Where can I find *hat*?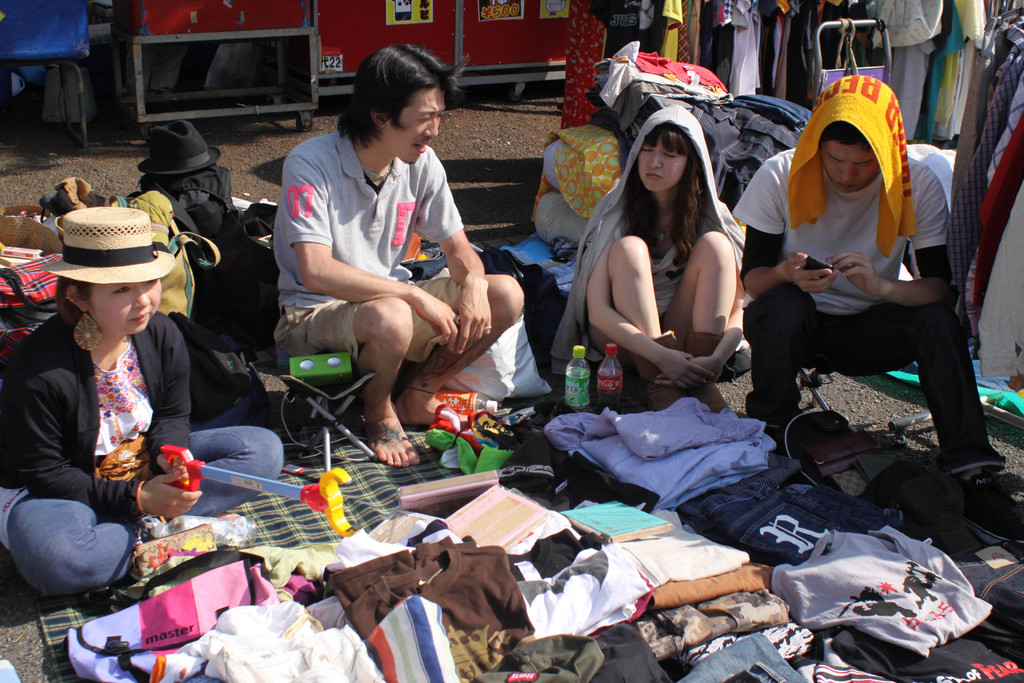
You can find it at crop(137, 118, 220, 176).
